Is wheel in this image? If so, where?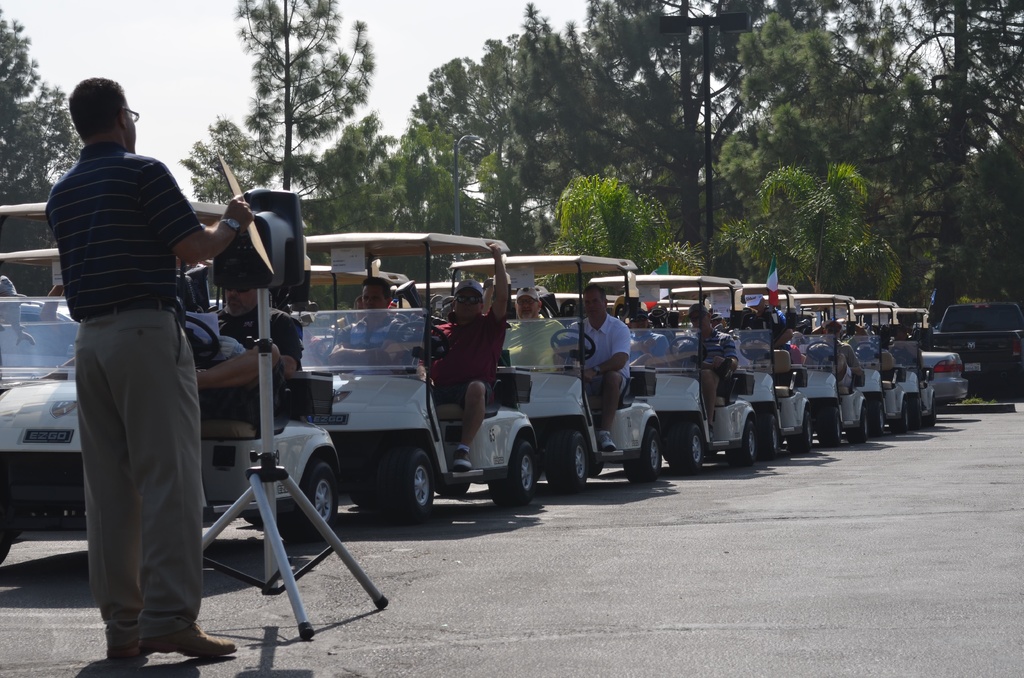
Yes, at {"left": 725, "top": 419, "right": 757, "bottom": 468}.
